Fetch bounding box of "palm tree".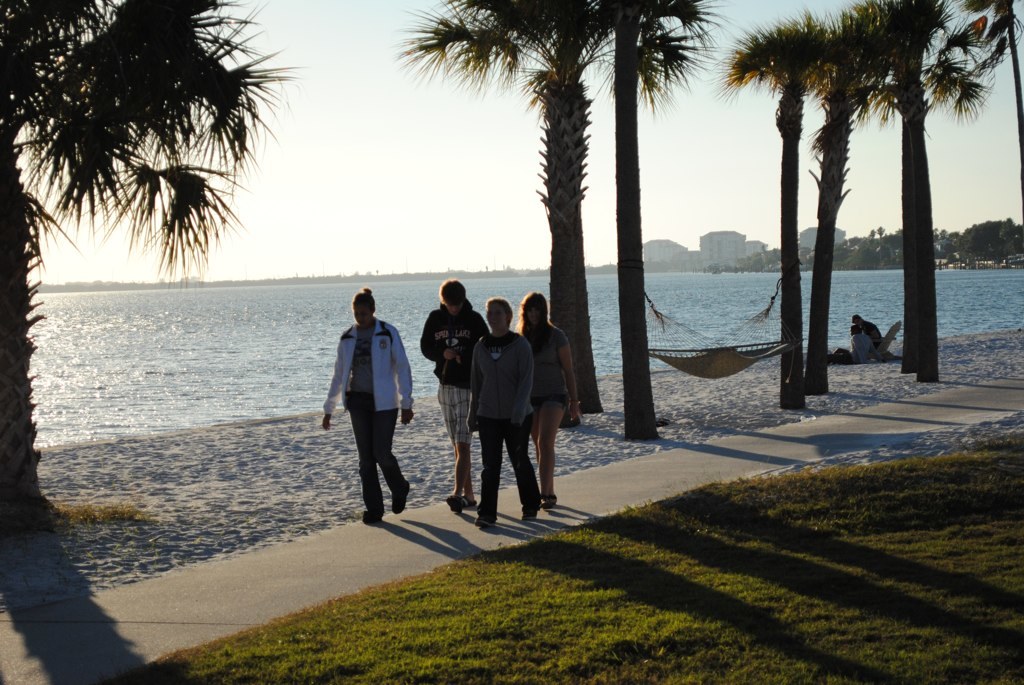
Bbox: [left=396, top=0, right=705, bottom=409].
